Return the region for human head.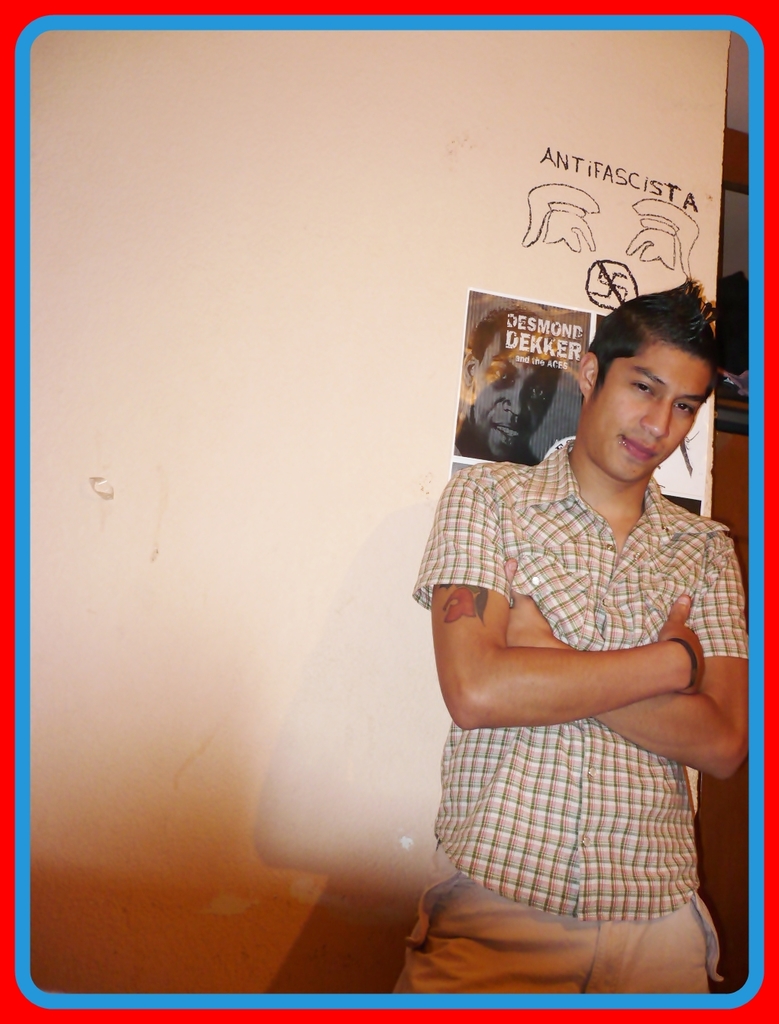
box=[580, 274, 710, 480].
